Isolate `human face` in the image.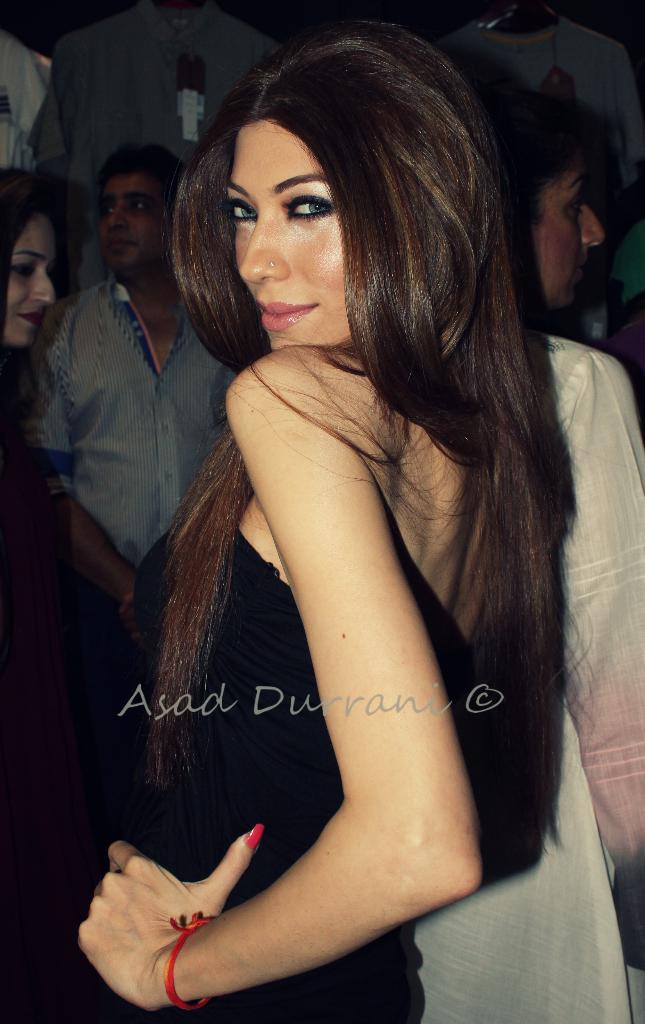
Isolated region: select_region(543, 159, 605, 295).
